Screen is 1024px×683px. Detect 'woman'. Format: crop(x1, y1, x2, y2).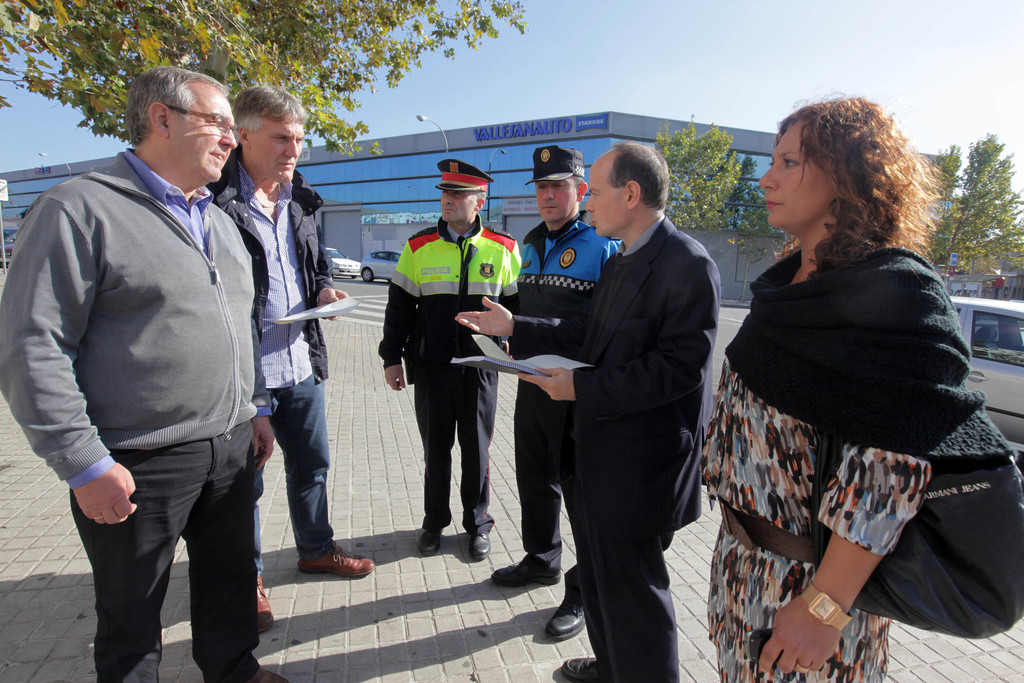
crop(698, 114, 997, 670).
